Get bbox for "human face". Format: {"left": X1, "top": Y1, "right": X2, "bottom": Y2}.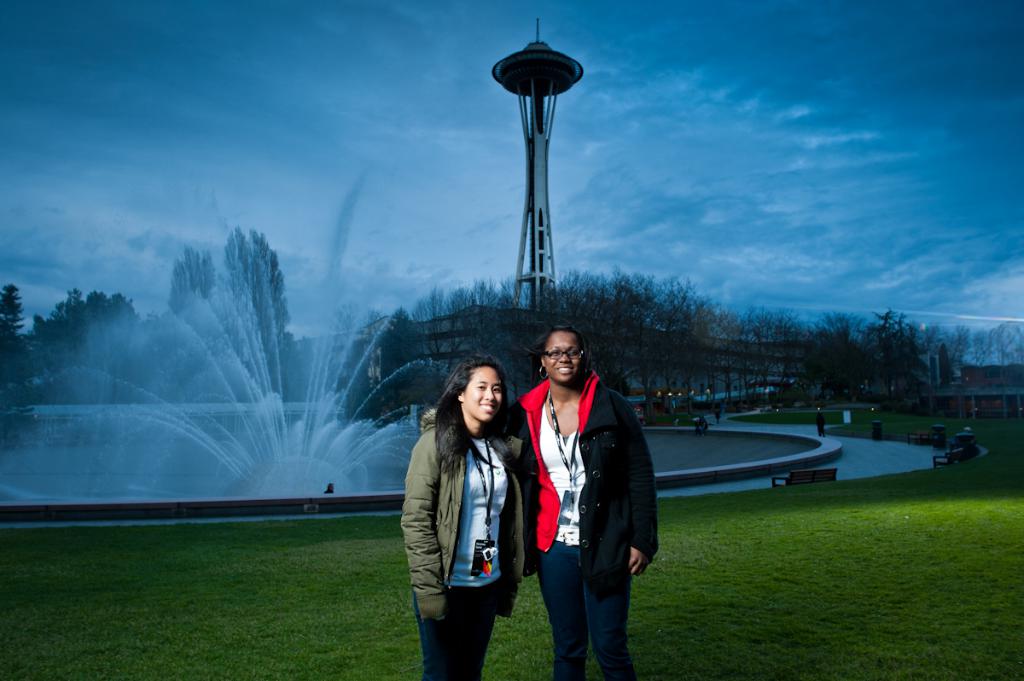
{"left": 465, "top": 368, "right": 502, "bottom": 422}.
